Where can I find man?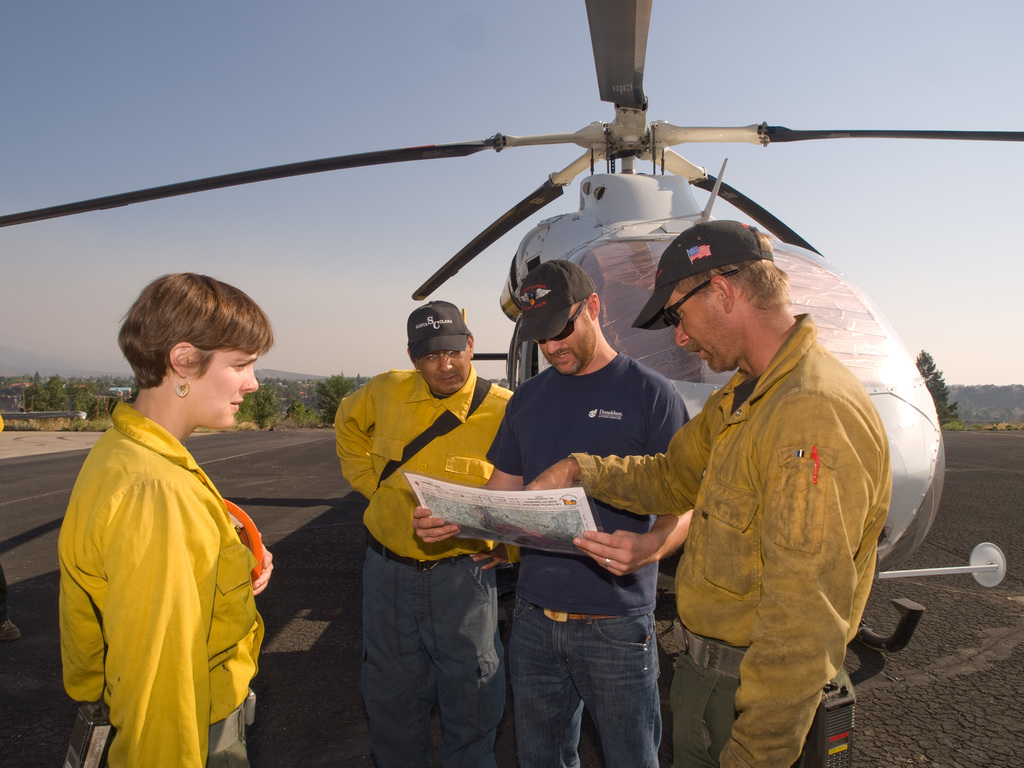
You can find it at [x1=335, y1=300, x2=517, y2=767].
